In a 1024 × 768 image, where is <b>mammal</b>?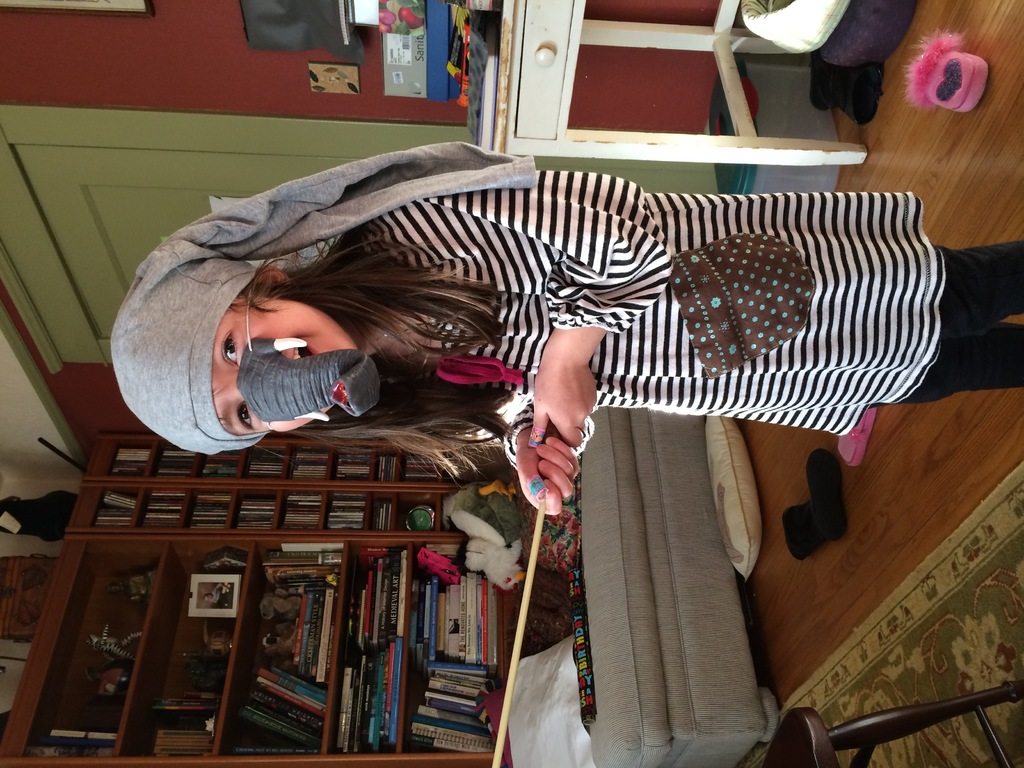
left=127, top=148, right=978, bottom=501.
